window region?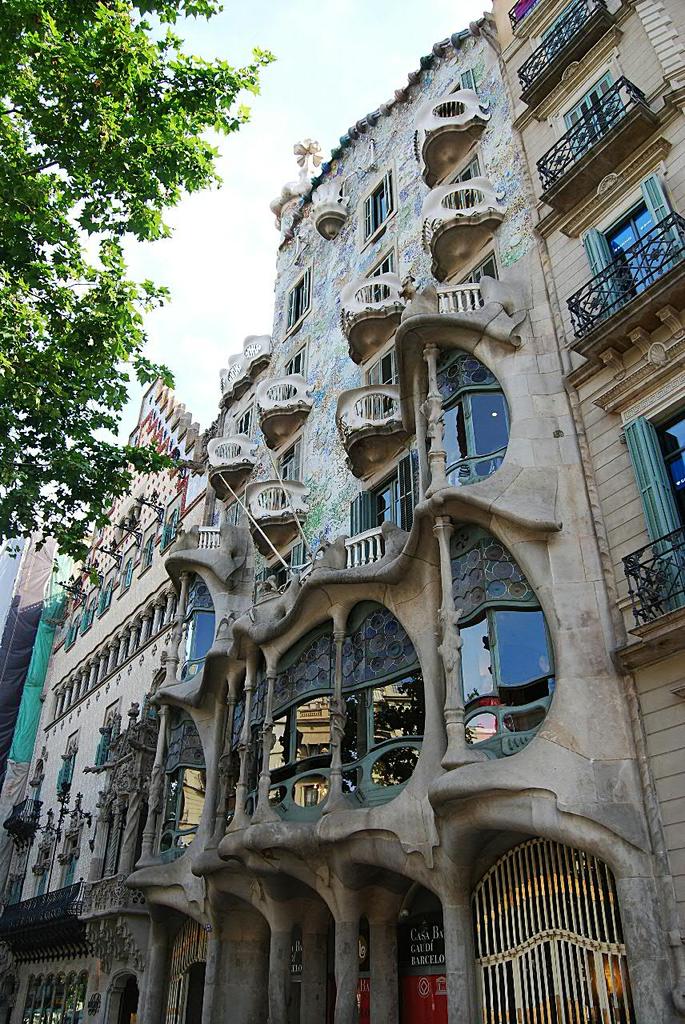
select_region(78, 601, 95, 632)
